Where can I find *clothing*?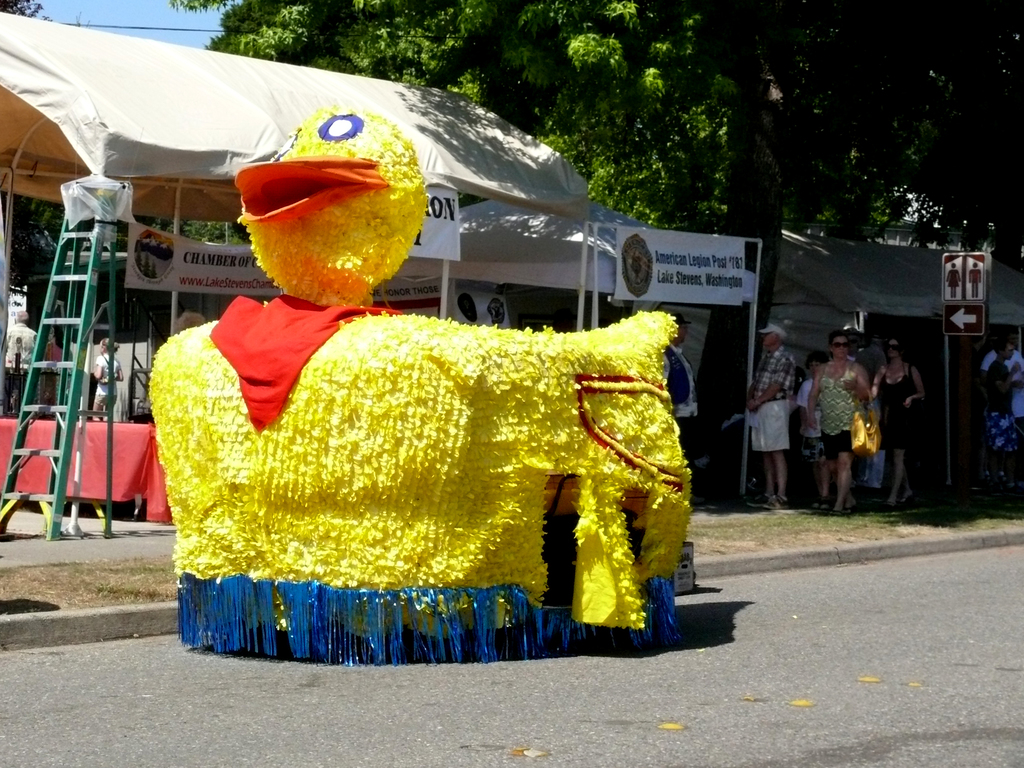
You can find it at region(879, 369, 922, 453).
